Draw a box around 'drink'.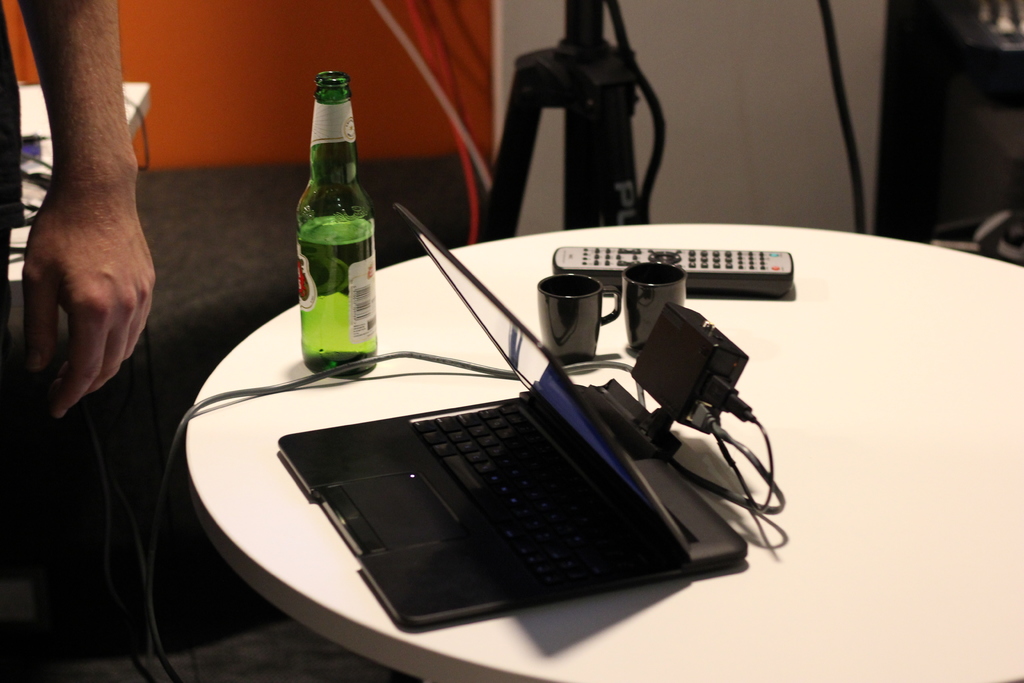
288 212 381 377.
